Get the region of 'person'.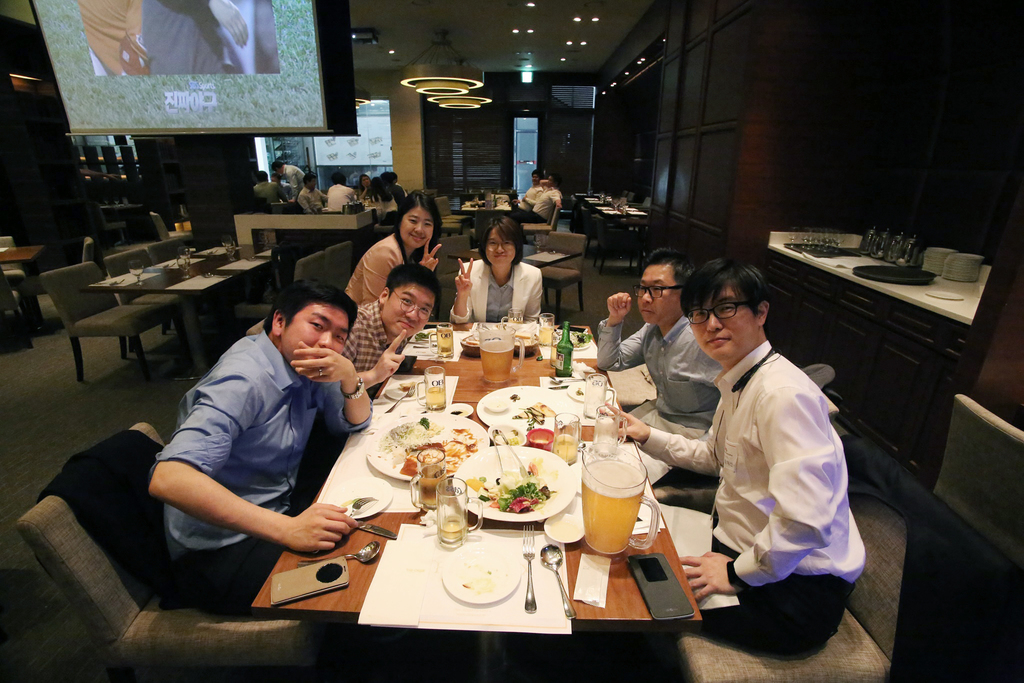
(x1=161, y1=256, x2=378, y2=622).
